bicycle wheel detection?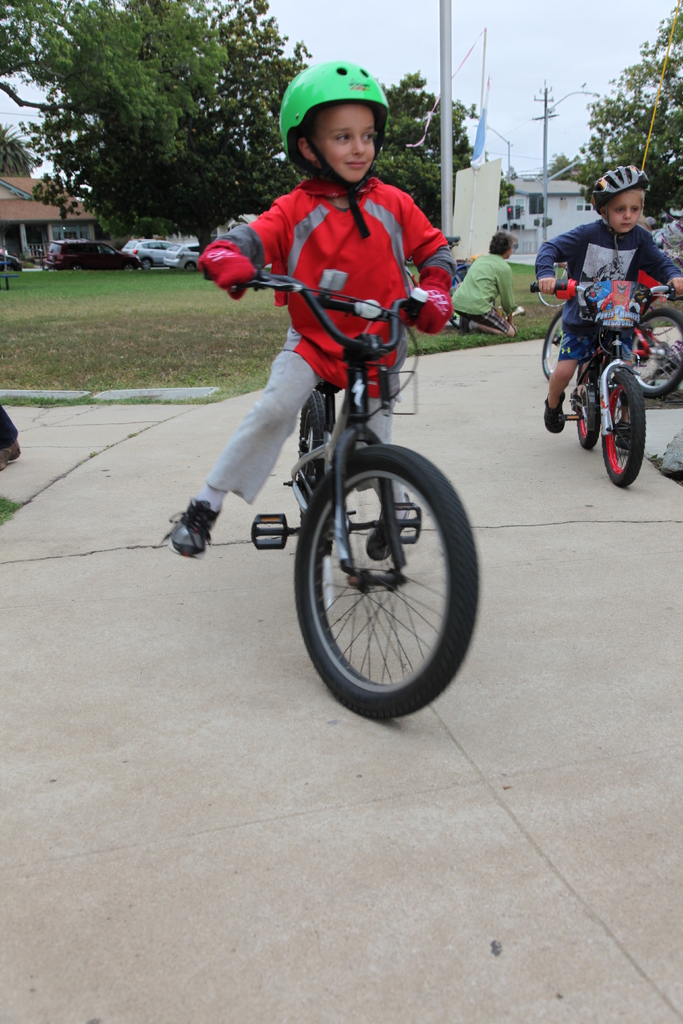
(x1=629, y1=307, x2=682, y2=399)
